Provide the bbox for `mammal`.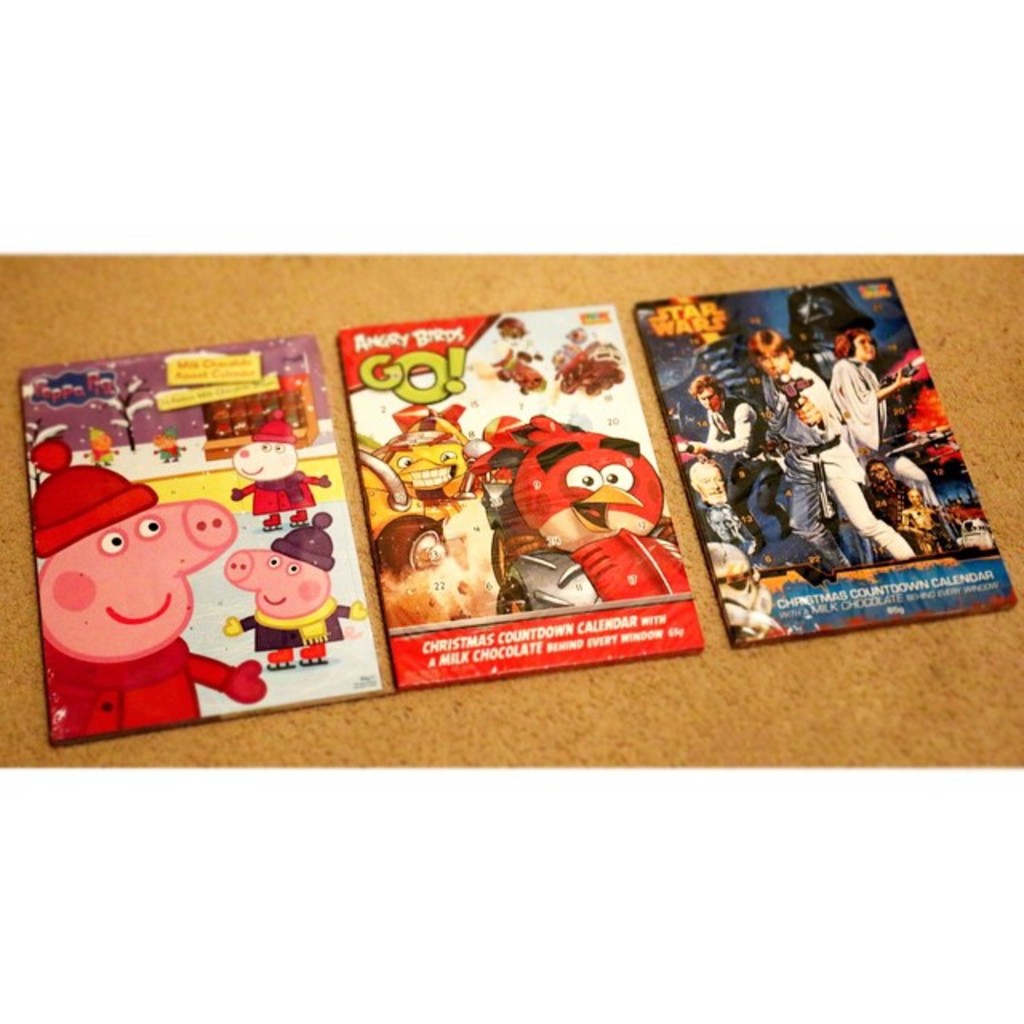
detection(674, 373, 840, 584).
